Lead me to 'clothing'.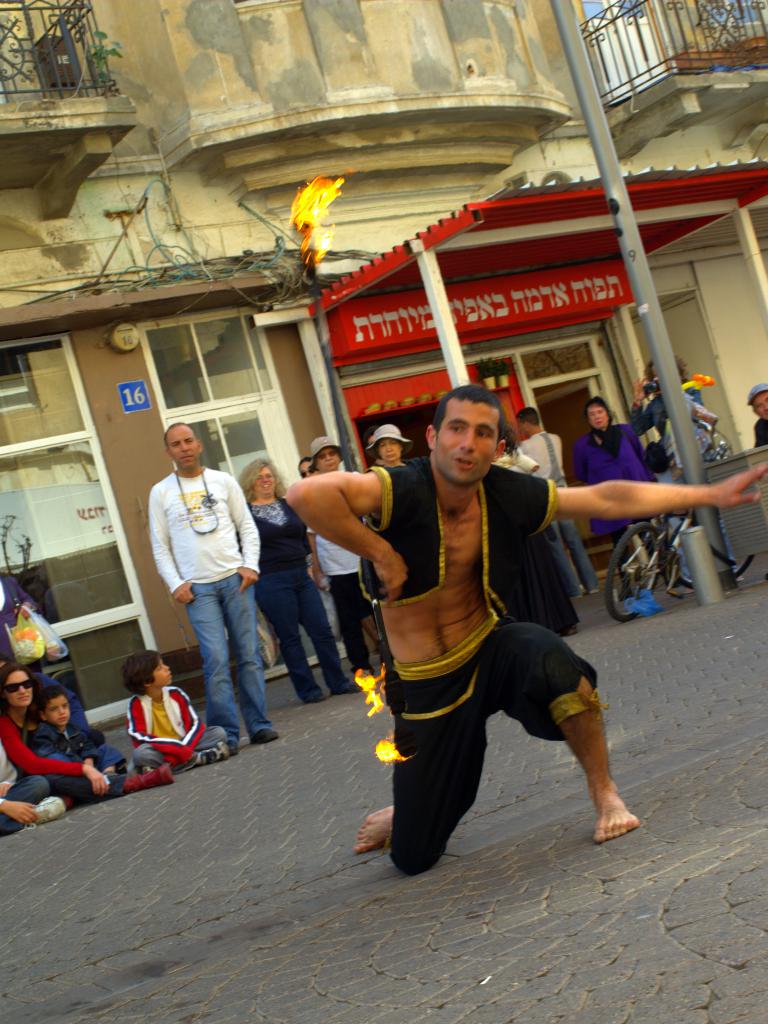
Lead to x1=384, y1=666, x2=622, y2=877.
